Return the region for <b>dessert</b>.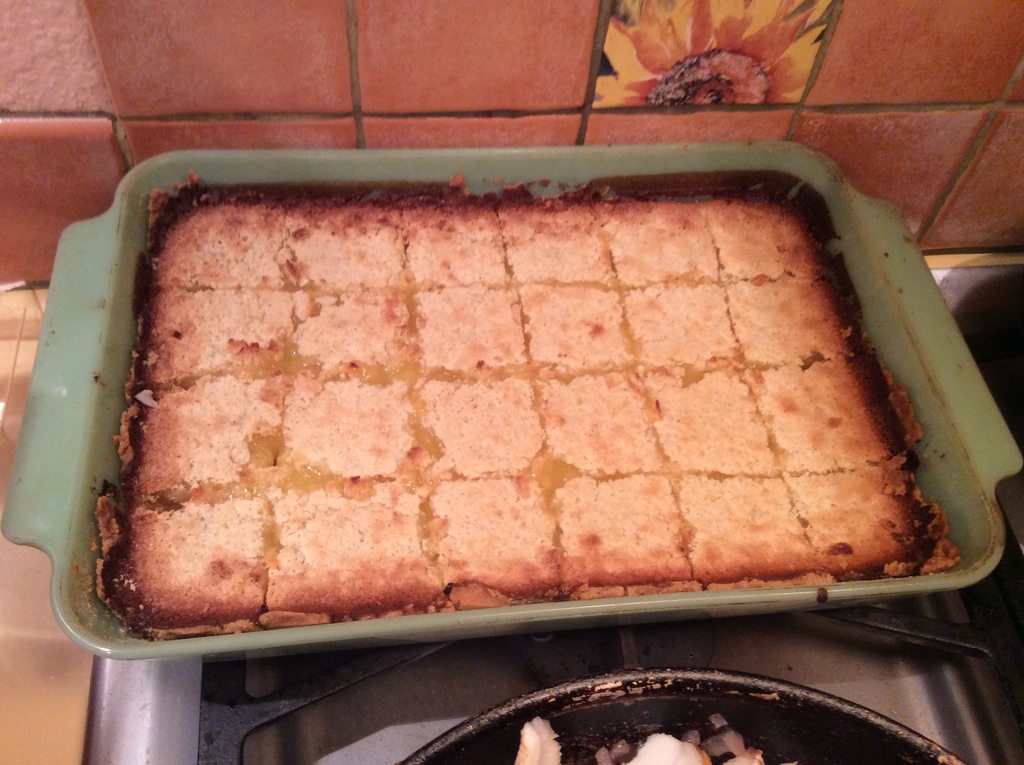
{"left": 497, "top": 200, "right": 623, "bottom": 281}.
